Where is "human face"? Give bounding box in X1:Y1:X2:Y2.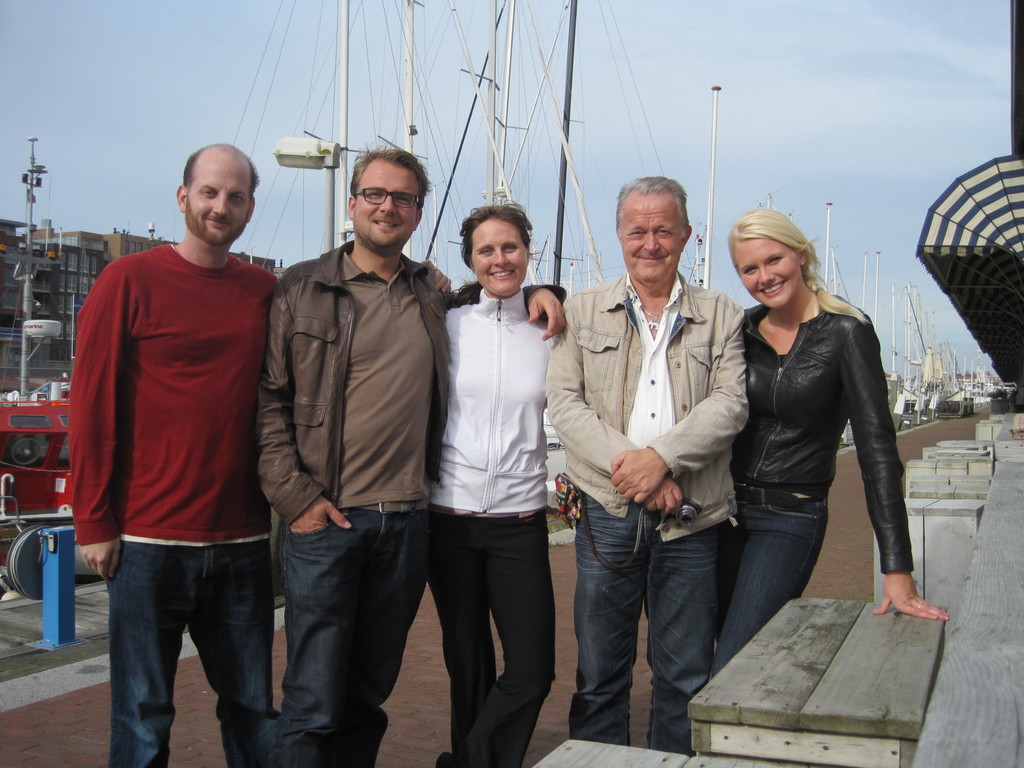
733:238:801:308.
